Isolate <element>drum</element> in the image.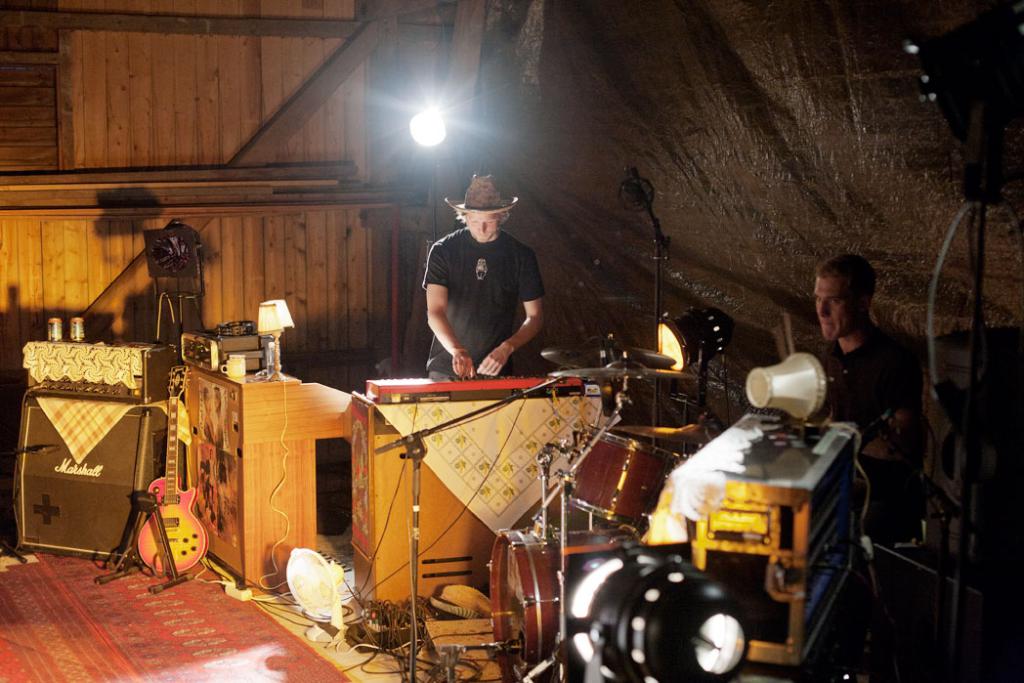
Isolated region: <region>494, 525, 639, 679</region>.
